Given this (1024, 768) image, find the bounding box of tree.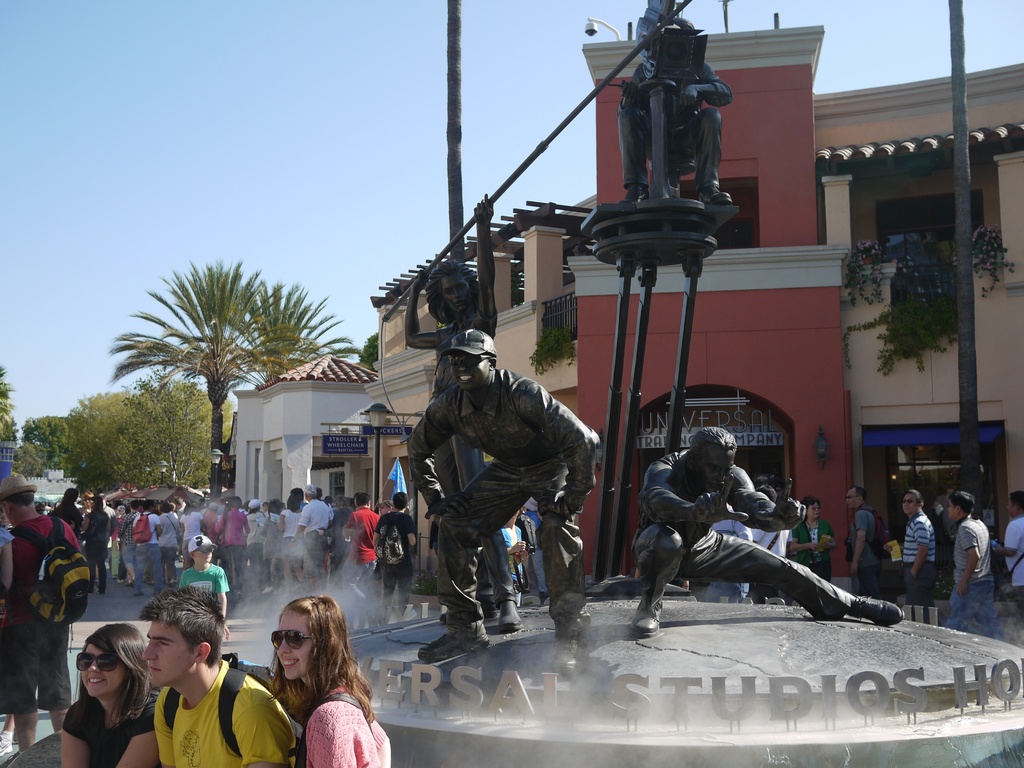
<box>92,250,329,492</box>.
